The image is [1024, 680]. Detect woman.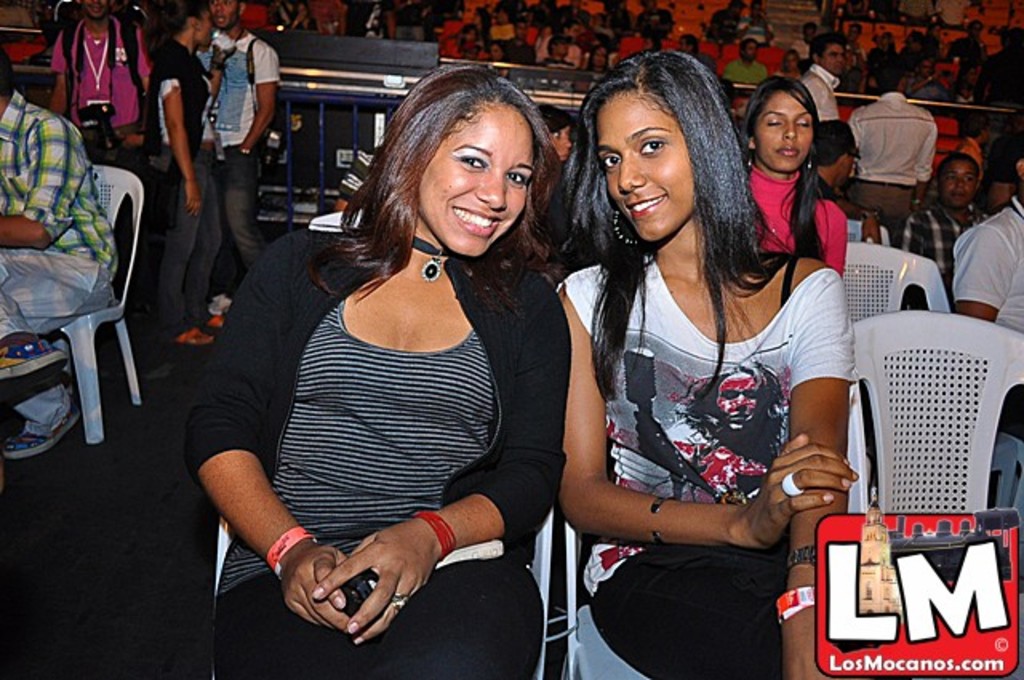
Detection: [738, 75, 850, 290].
